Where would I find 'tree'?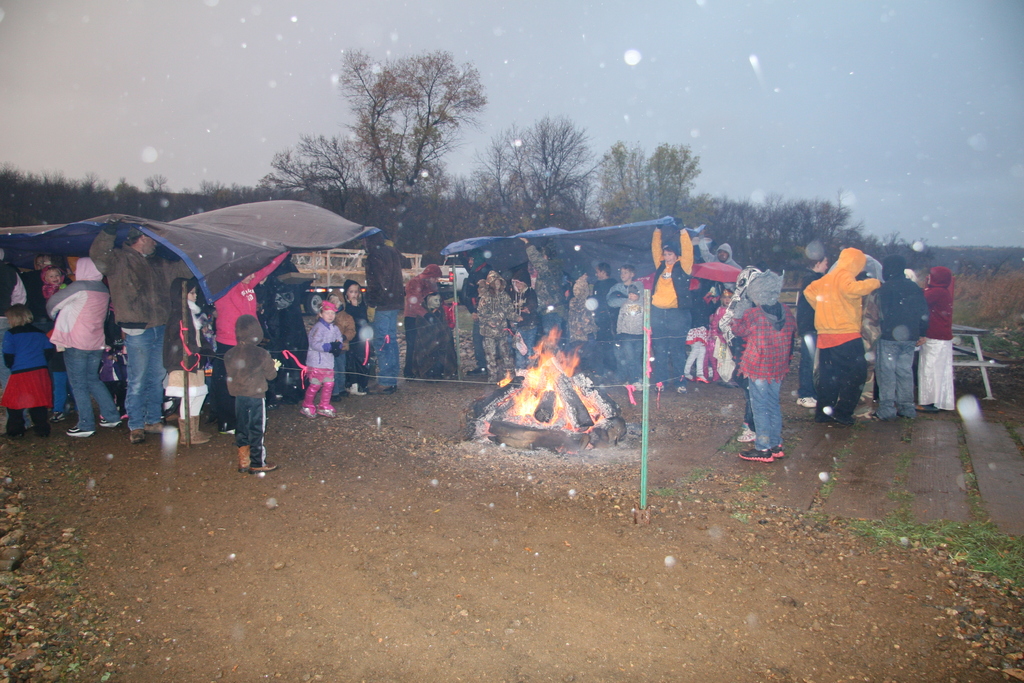
At box=[81, 169, 106, 202].
